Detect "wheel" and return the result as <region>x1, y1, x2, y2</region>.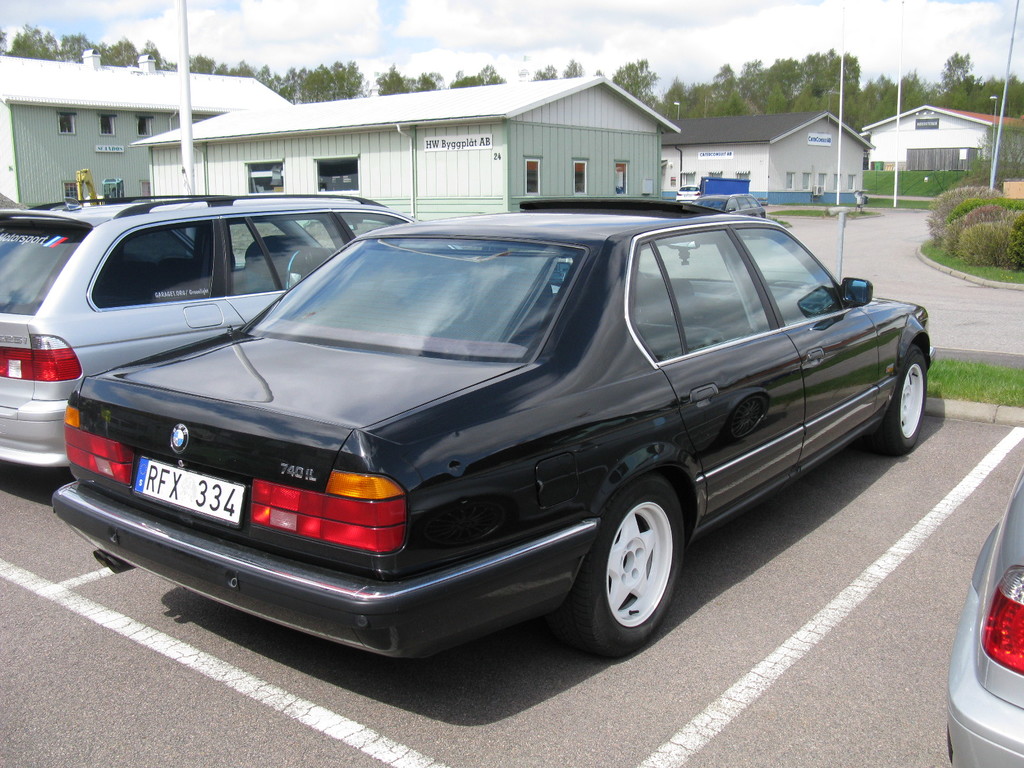
<region>577, 479, 689, 652</region>.
